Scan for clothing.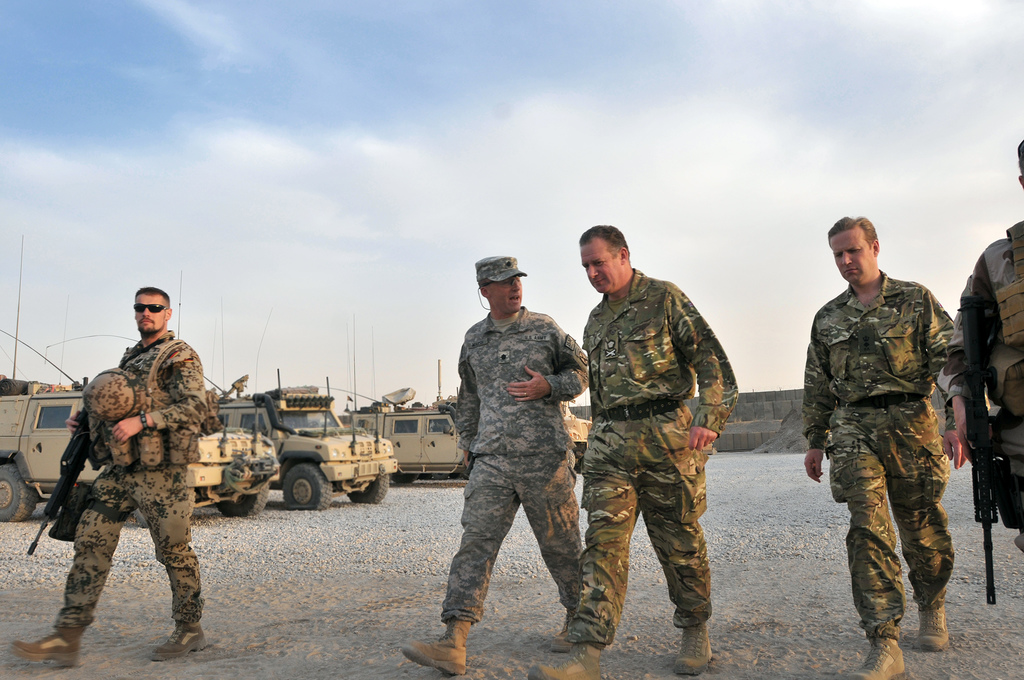
Scan result: {"x1": 56, "y1": 327, "x2": 205, "y2": 647}.
